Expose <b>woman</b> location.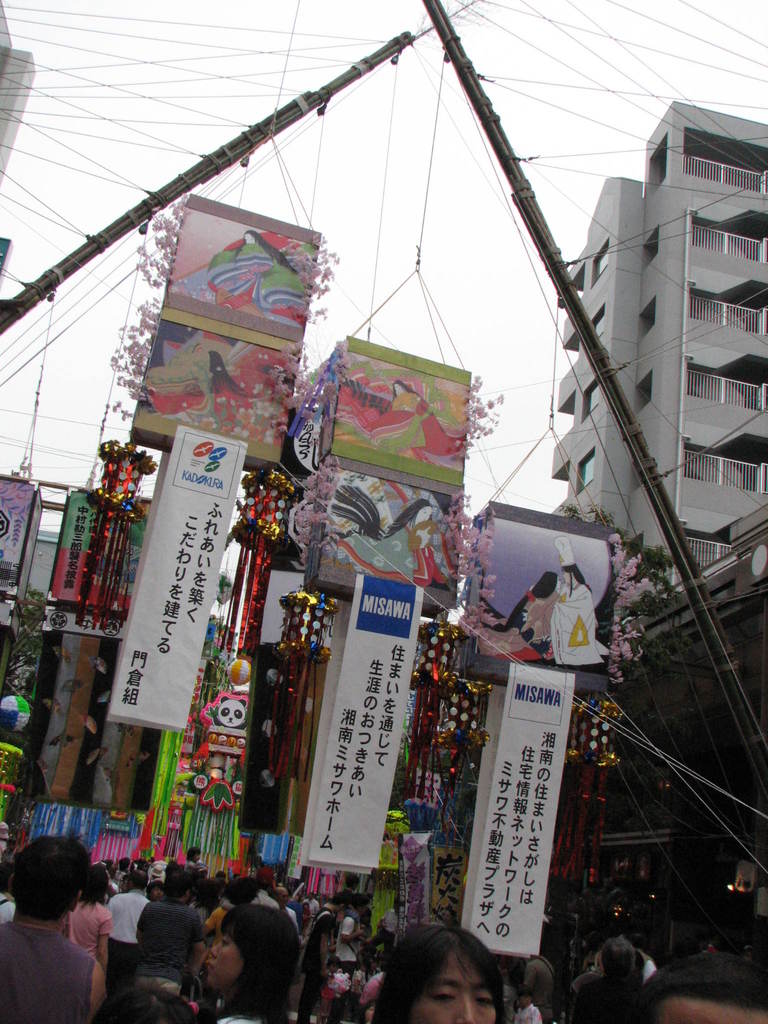
Exposed at select_region(198, 903, 300, 1022).
